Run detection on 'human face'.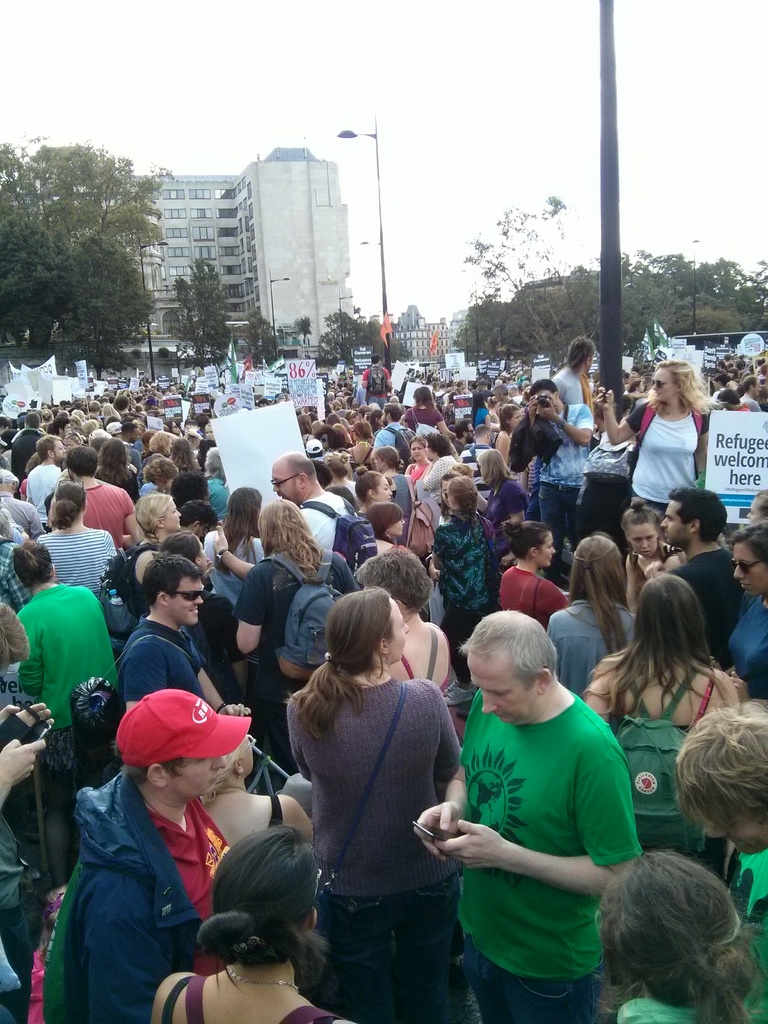
Result: l=509, t=407, r=525, b=426.
